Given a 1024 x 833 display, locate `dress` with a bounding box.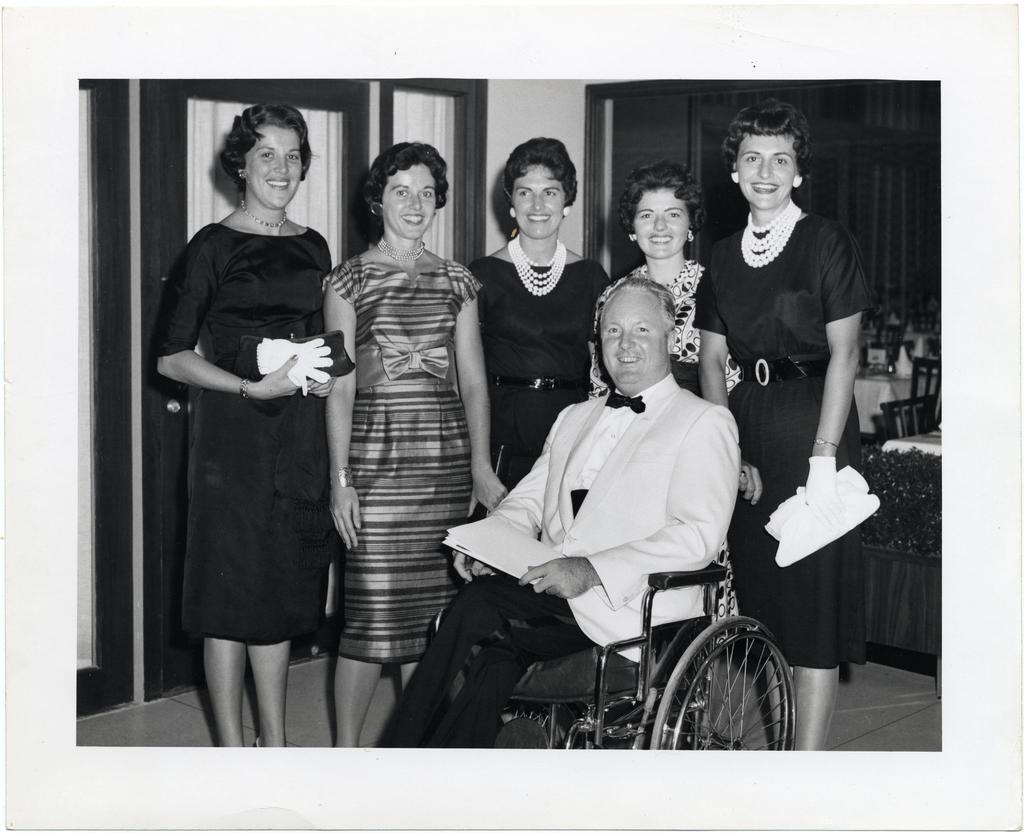
Located: [x1=470, y1=257, x2=610, y2=489].
